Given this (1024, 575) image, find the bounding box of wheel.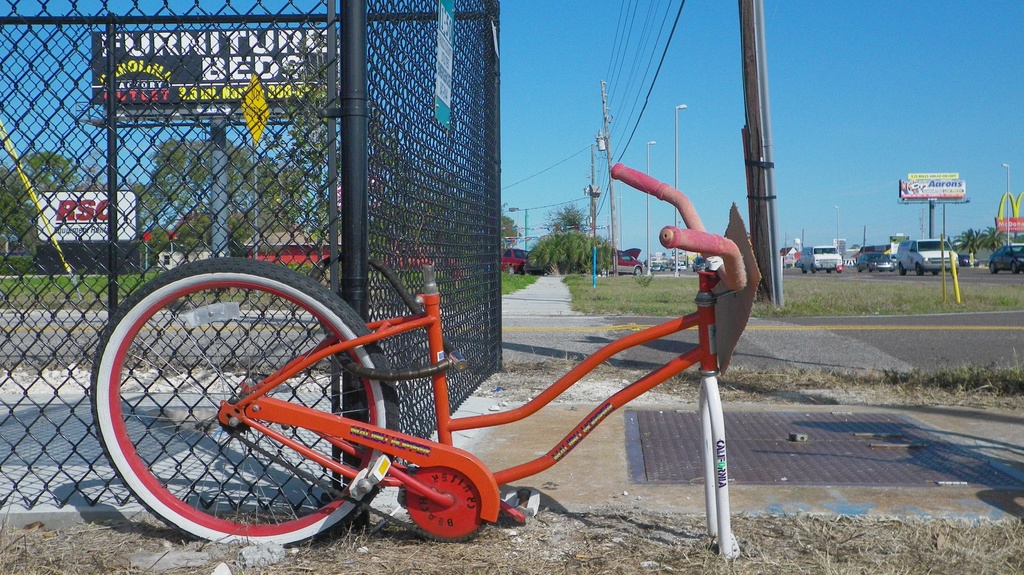
<region>810, 264, 820, 273</region>.
